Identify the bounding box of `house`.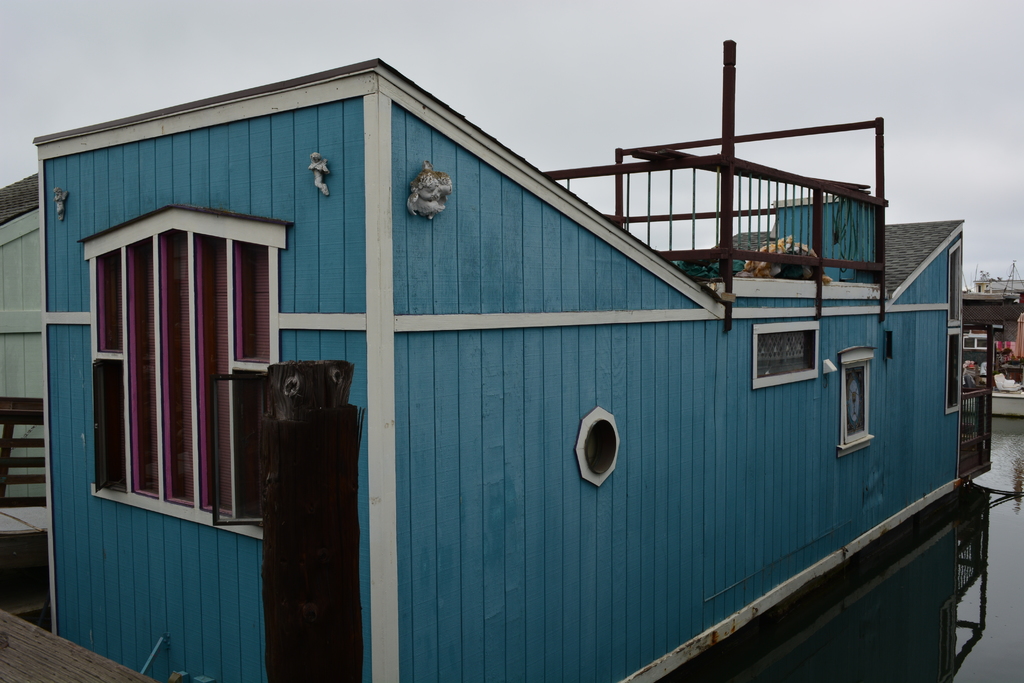
box=[0, 170, 44, 511].
